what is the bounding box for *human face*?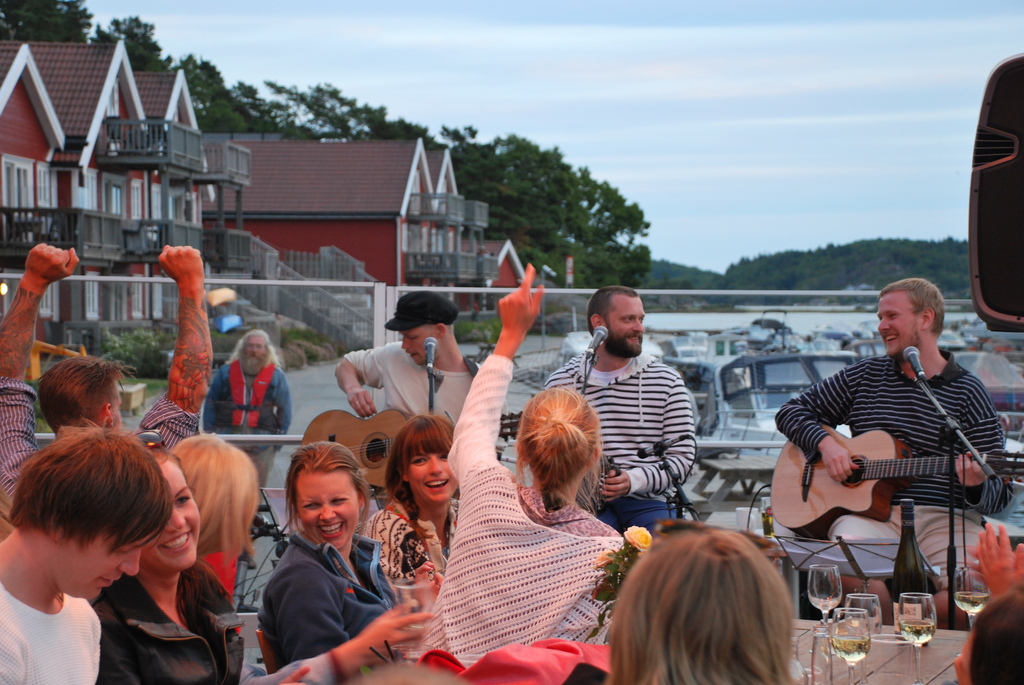
(56,526,149,597).
